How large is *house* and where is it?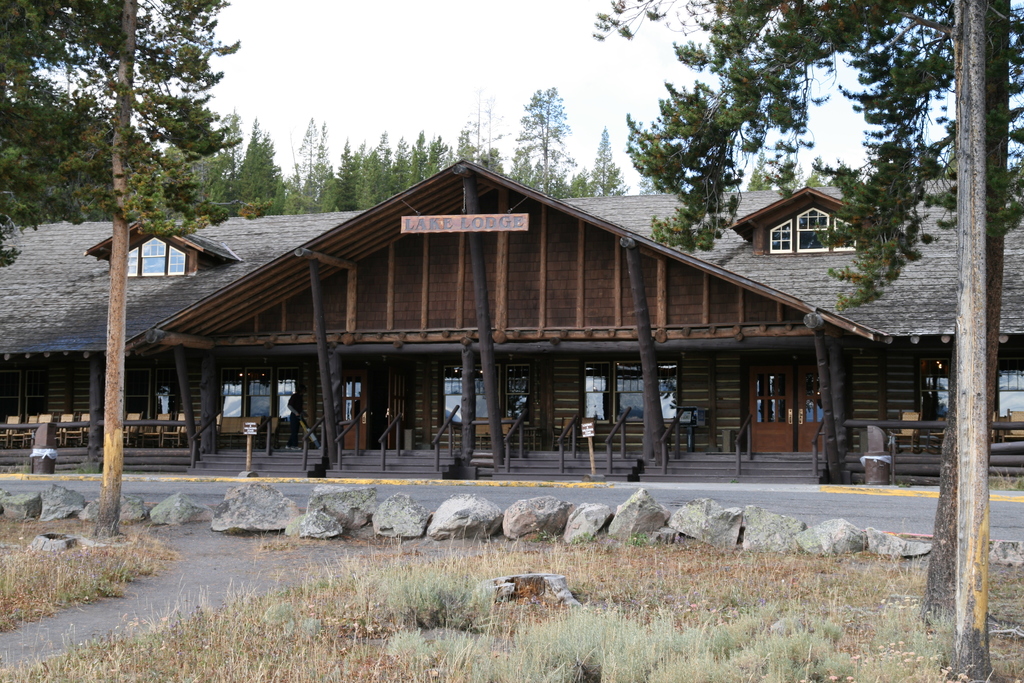
Bounding box: (left=0, top=155, right=1023, bottom=453).
